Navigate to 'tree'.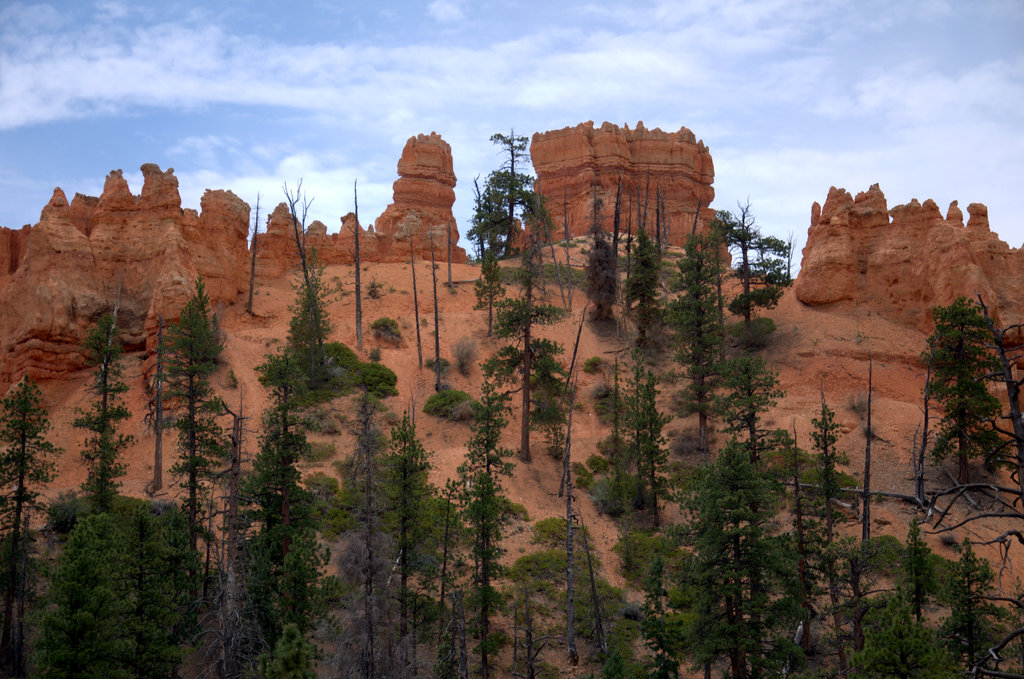
Navigation target: bbox(126, 500, 194, 678).
